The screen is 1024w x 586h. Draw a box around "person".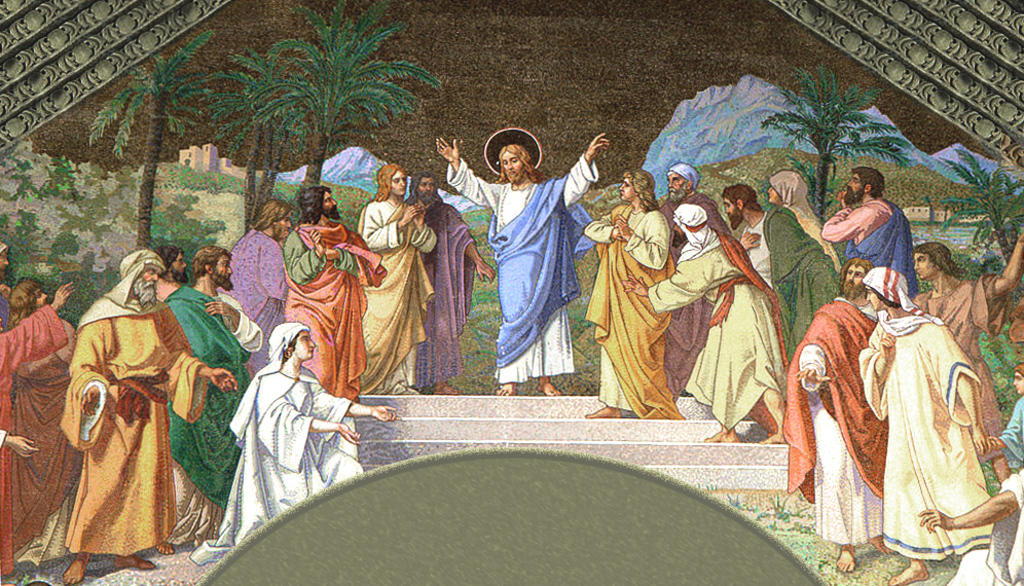
{"x1": 416, "y1": 163, "x2": 487, "y2": 374}.
